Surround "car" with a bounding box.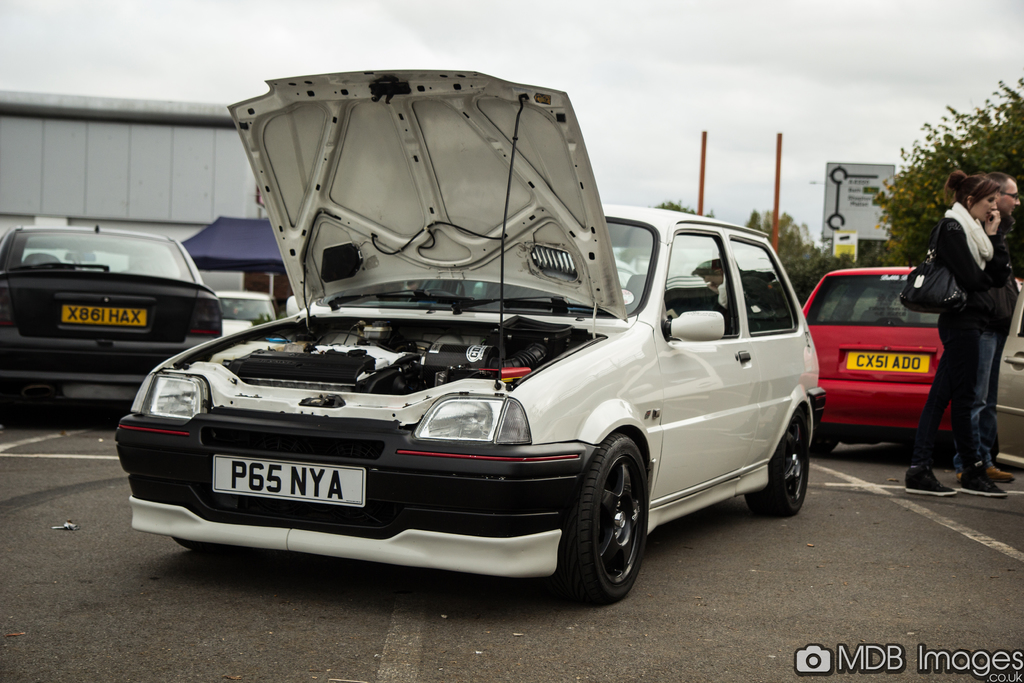
BBox(410, 257, 637, 300).
